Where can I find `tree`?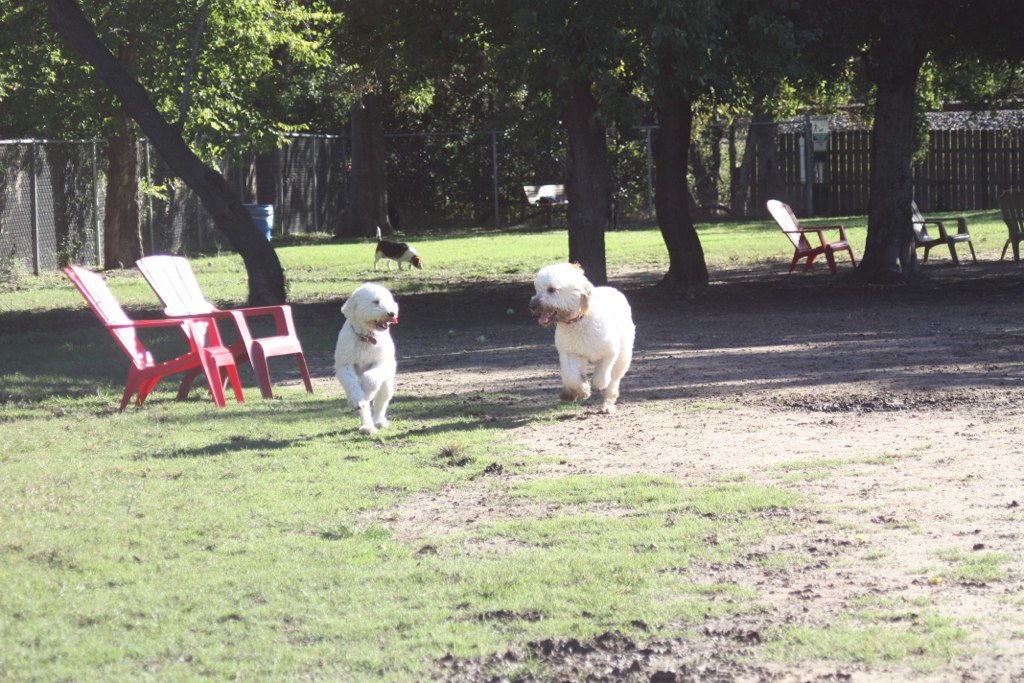
You can find it at l=491, t=0, r=616, b=279.
